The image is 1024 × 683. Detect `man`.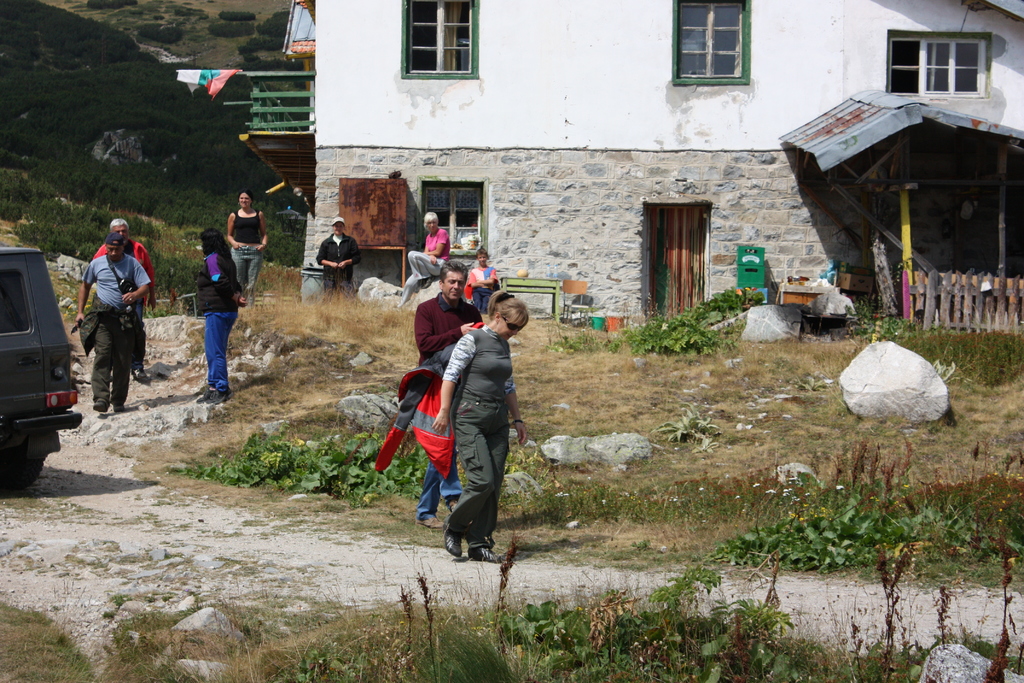
Detection: bbox(316, 215, 358, 294).
